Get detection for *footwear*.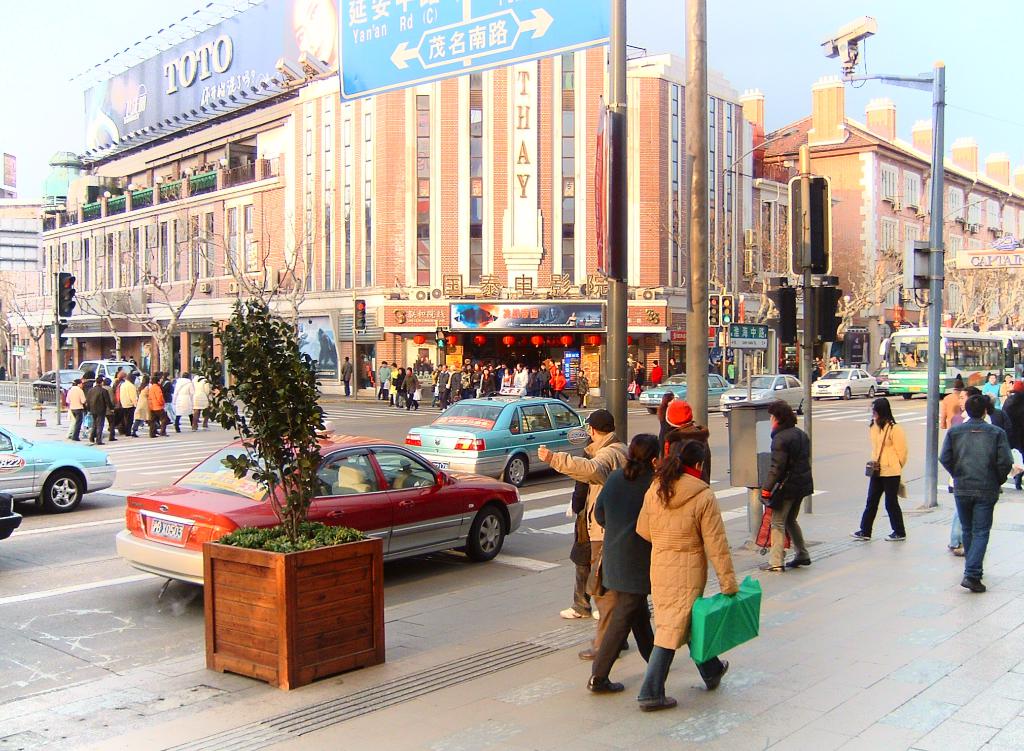
Detection: {"x1": 193, "y1": 429, "x2": 196, "y2": 431}.
